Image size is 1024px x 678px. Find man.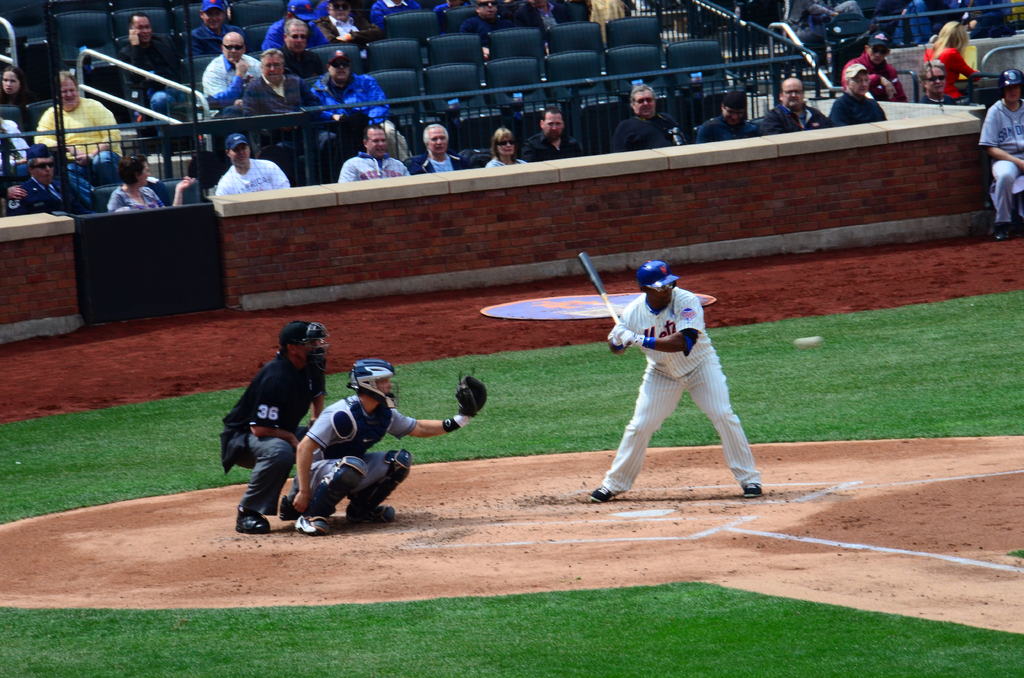
(838, 35, 908, 104).
